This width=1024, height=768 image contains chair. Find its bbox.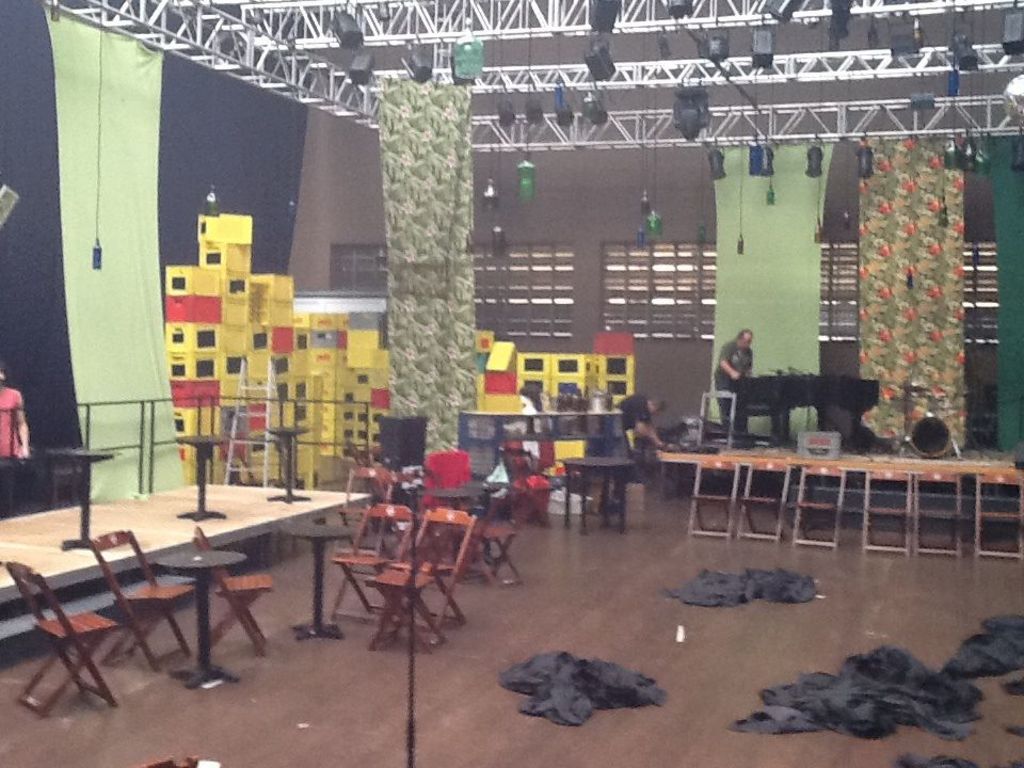
[left=87, top=527, right=192, bottom=674].
